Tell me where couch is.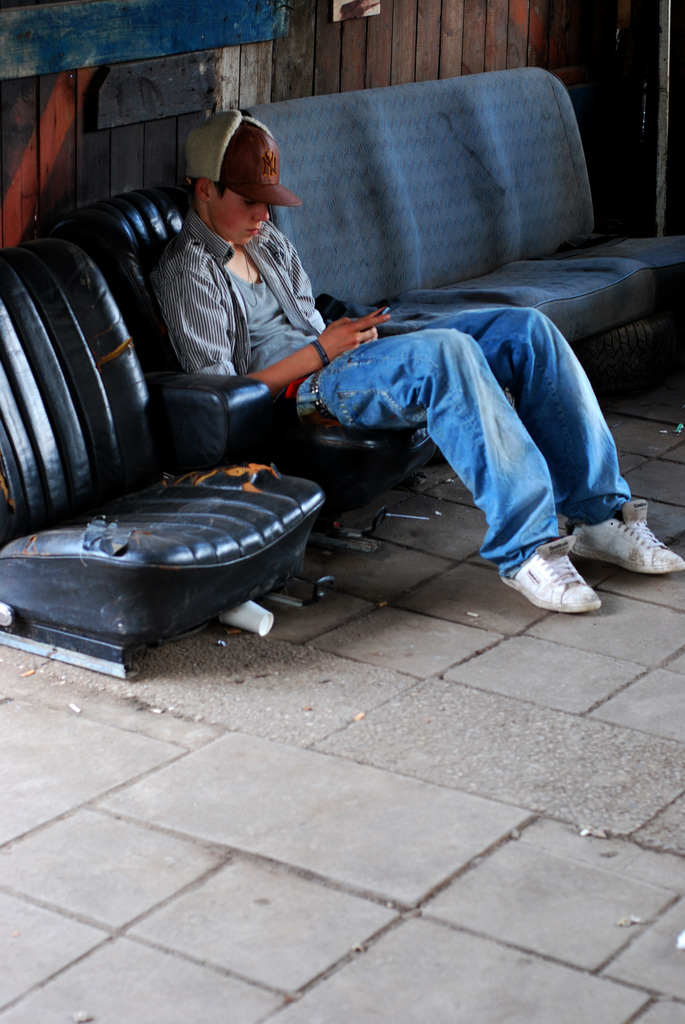
couch is at (235, 57, 684, 403).
